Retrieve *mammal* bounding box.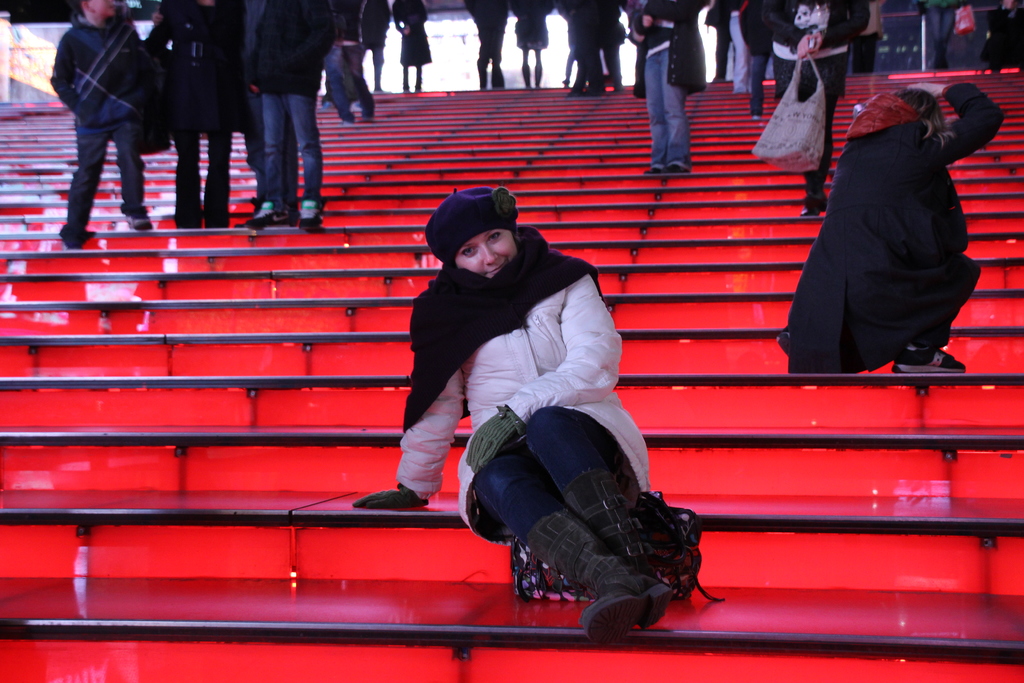
Bounding box: locate(505, 0, 553, 81).
